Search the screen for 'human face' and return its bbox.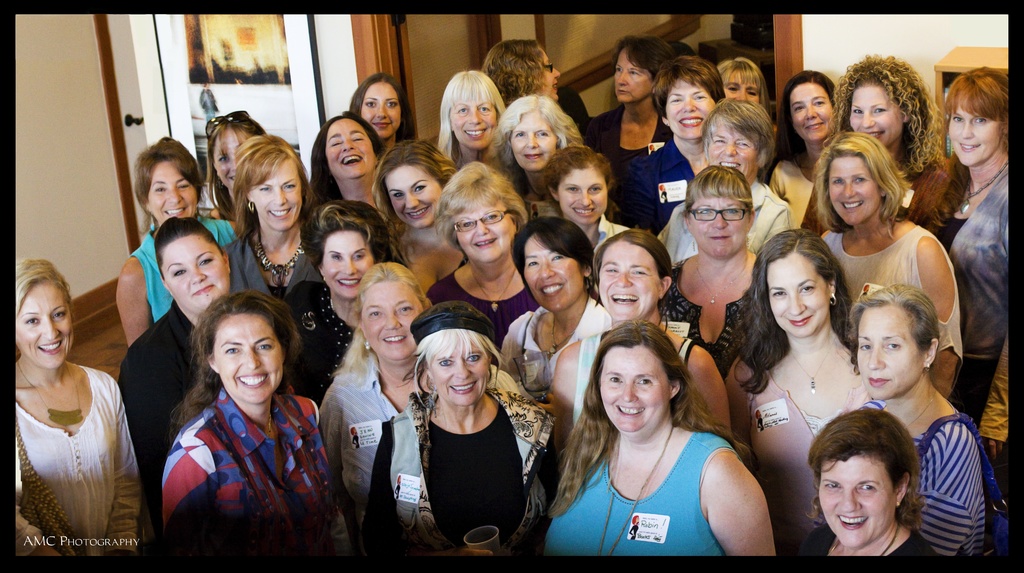
Found: {"left": 510, "top": 106, "right": 558, "bottom": 170}.
